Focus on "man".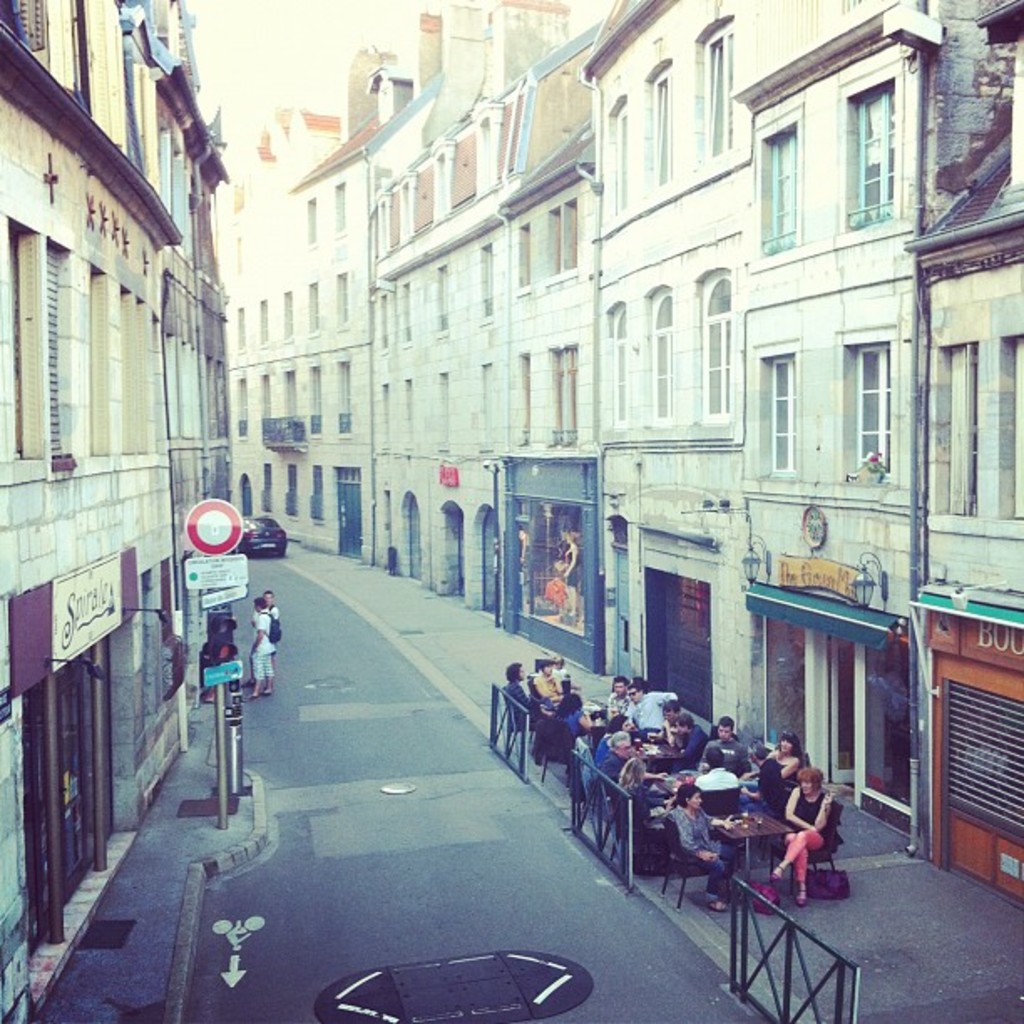
Focused at pyautogui.locateOnScreen(246, 599, 278, 699).
